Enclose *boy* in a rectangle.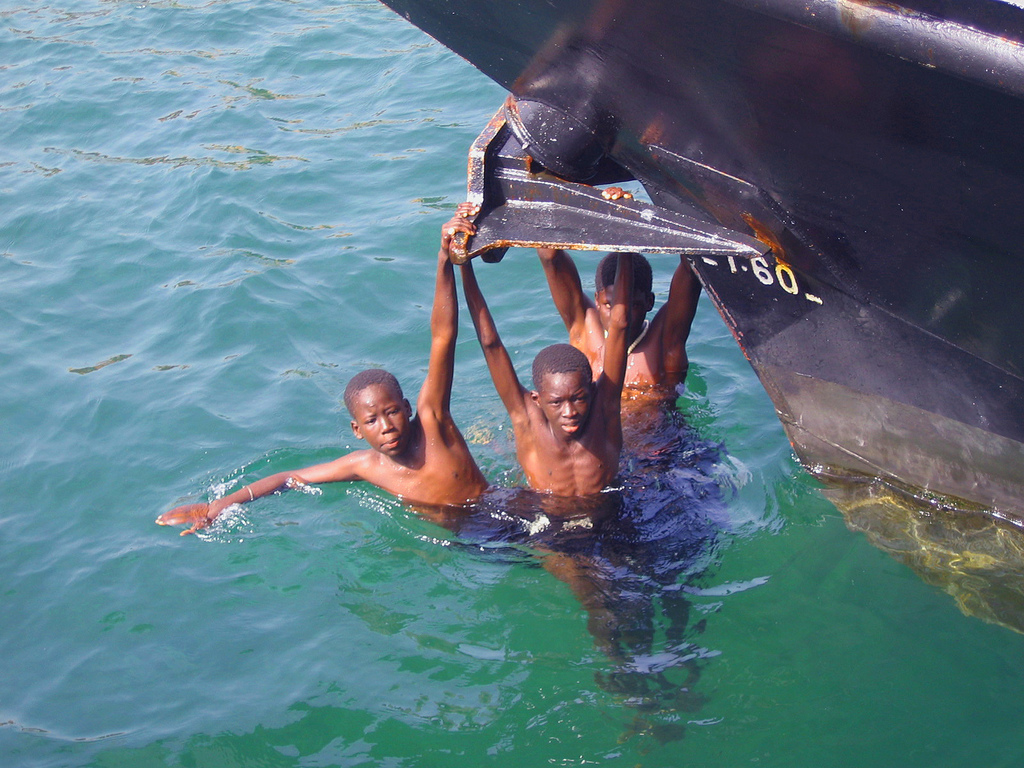
bbox=[159, 186, 644, 717].
